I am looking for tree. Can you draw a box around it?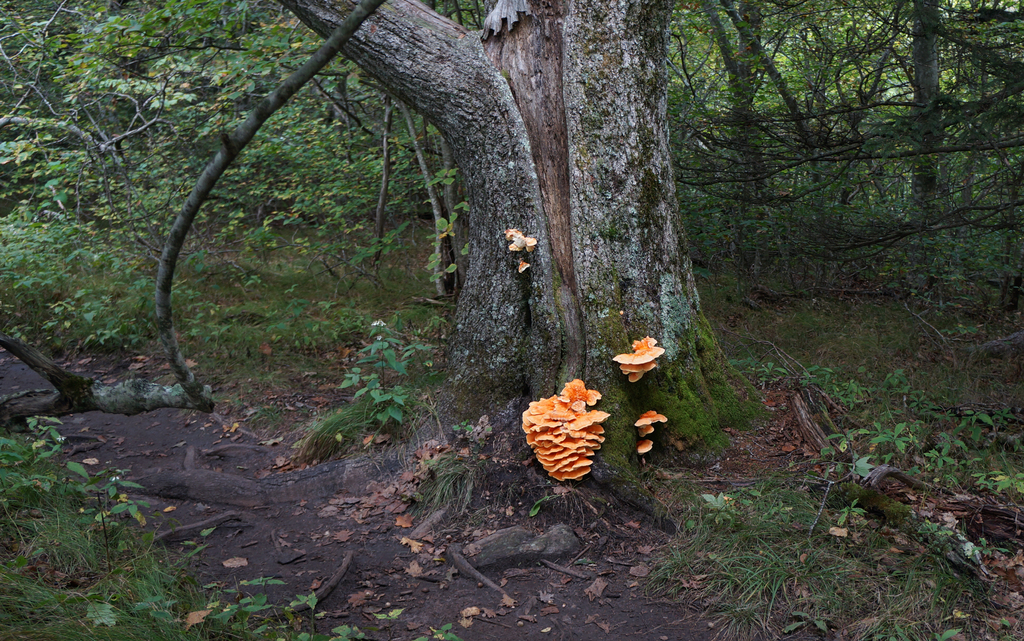
Sure, the bounding box is [280,3,763,523].
